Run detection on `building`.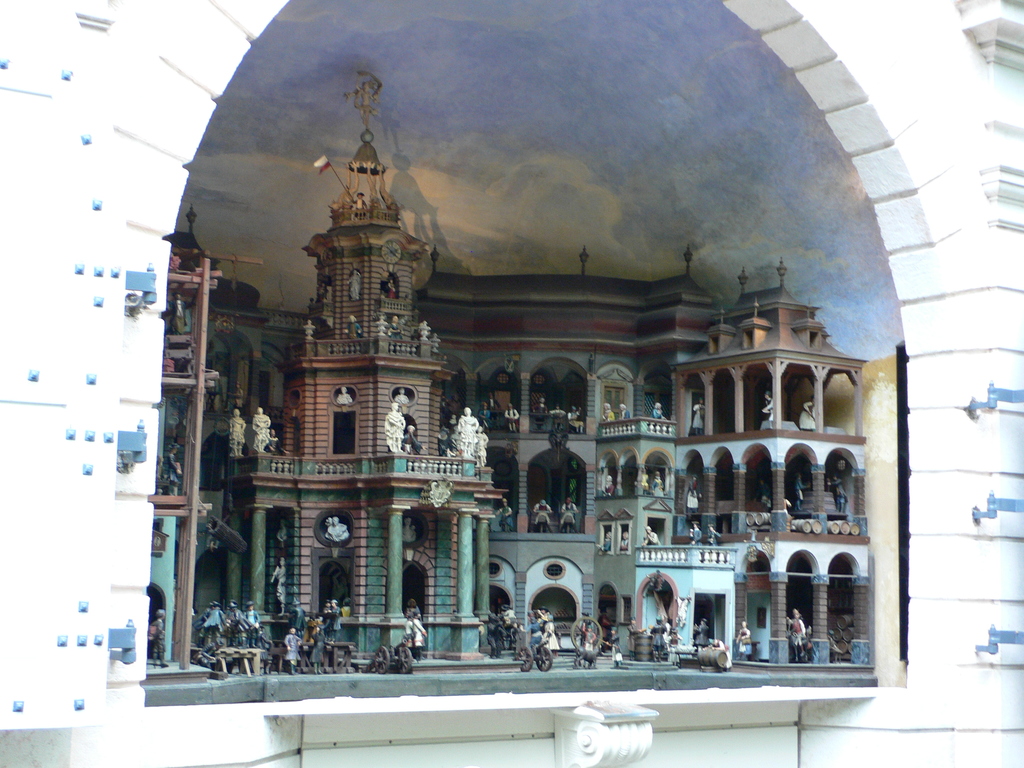
Result: 152, 146, 873, 684.
